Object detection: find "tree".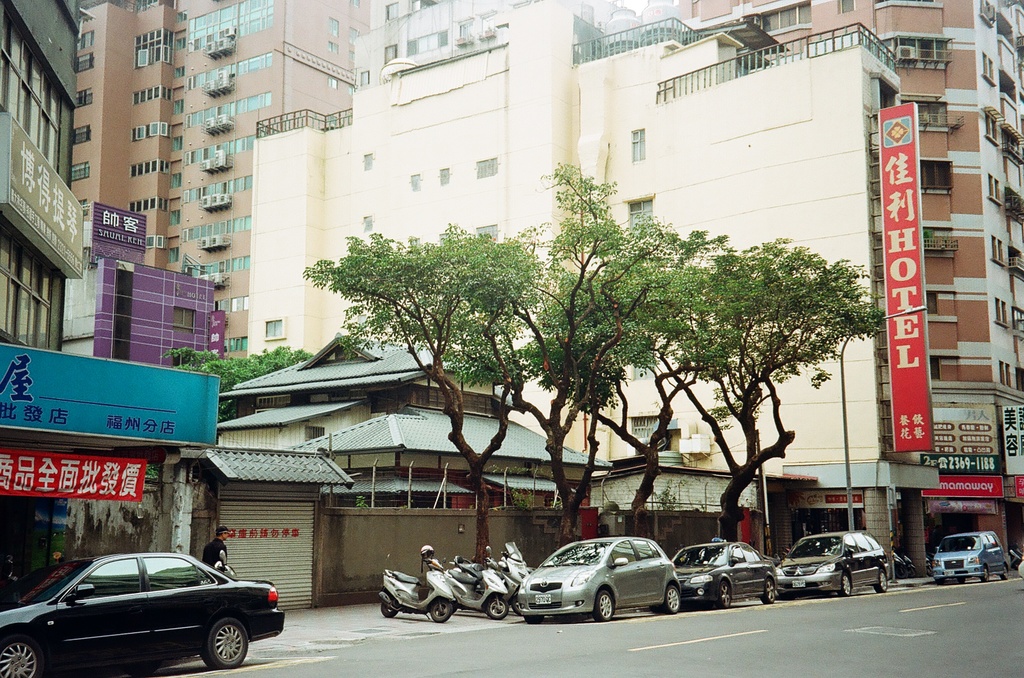
(473, 166, 675, 542).
